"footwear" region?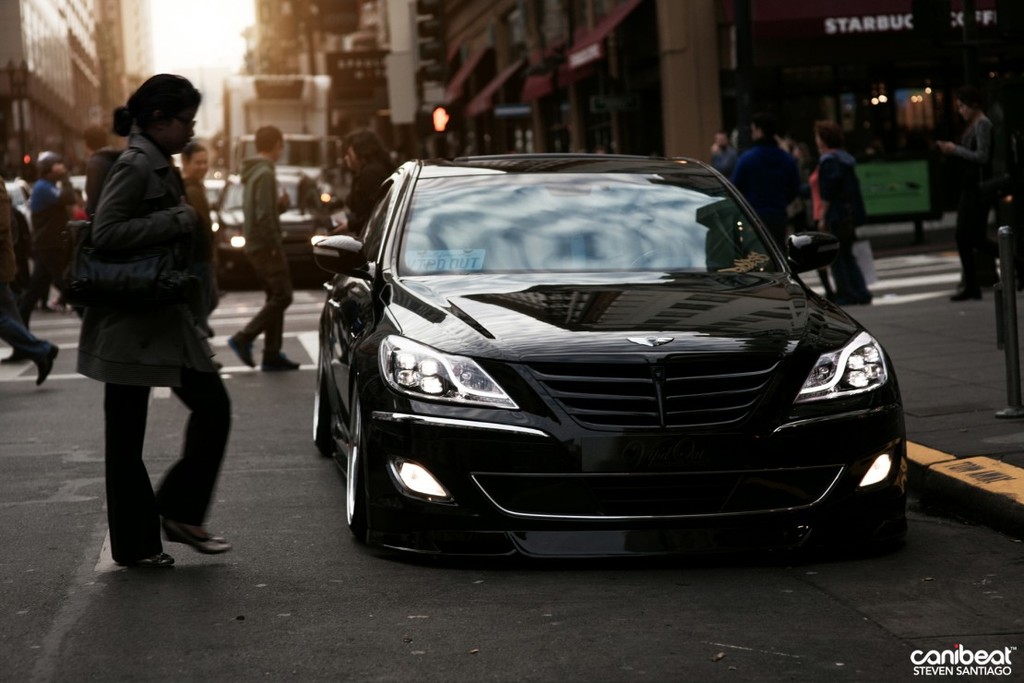
x1=260, y1=353, x2=302, y2=371
